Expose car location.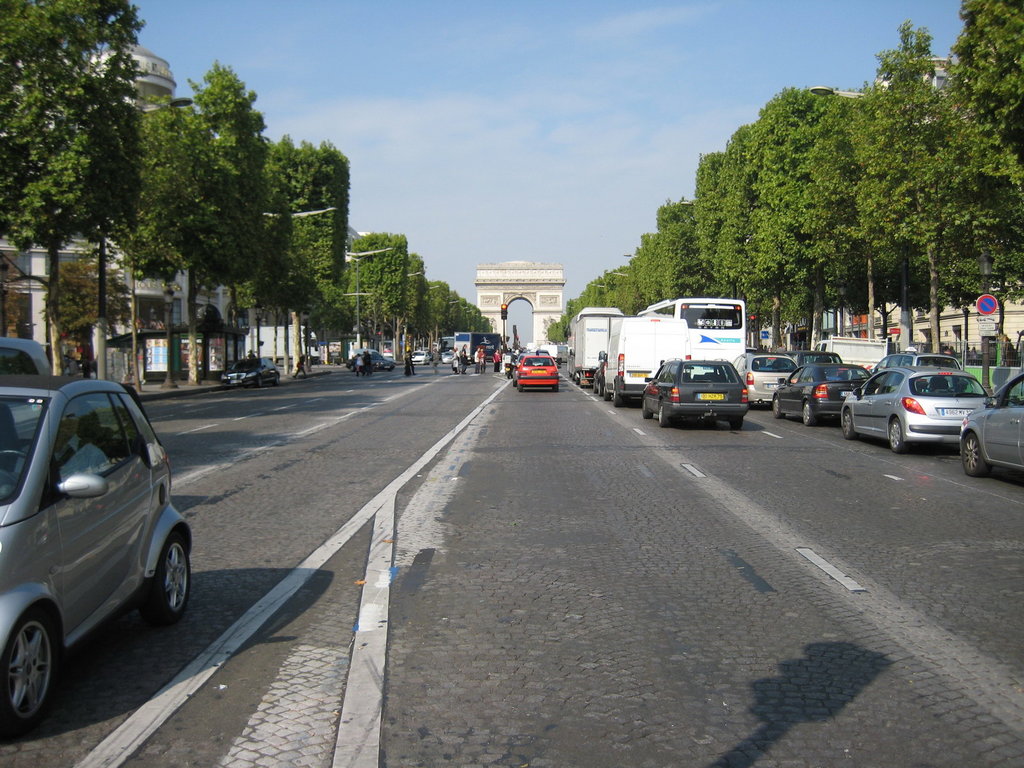
Exposed at box(867, 345, 964, 388).
